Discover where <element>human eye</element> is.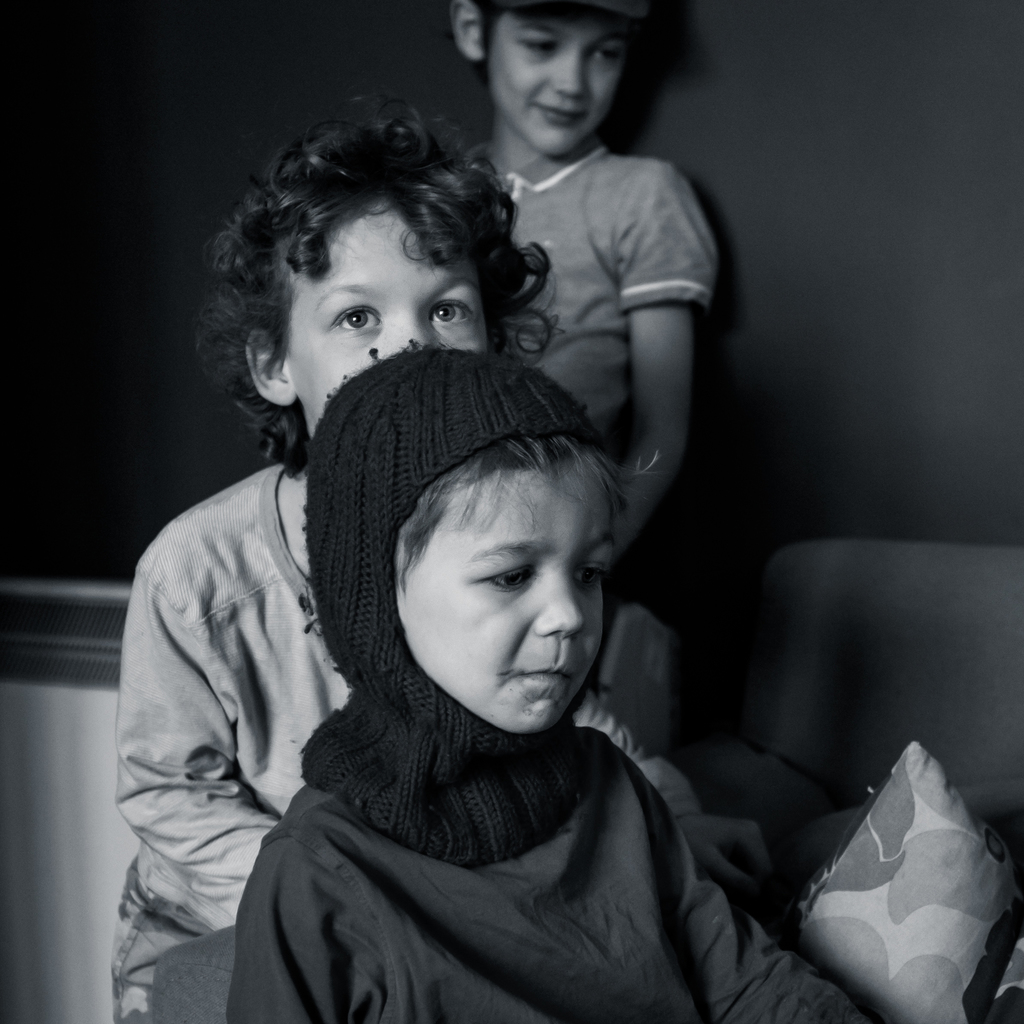
Discovered at BBox(576, 552, 607, 597).
